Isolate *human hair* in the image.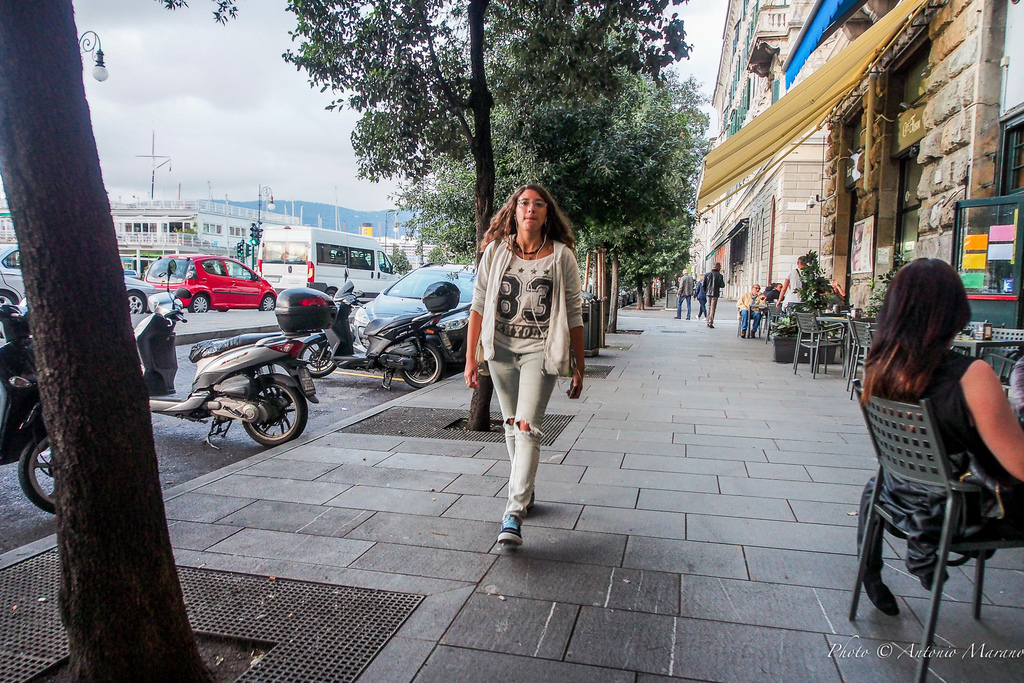
Isolated region: 684/268/687/275.
